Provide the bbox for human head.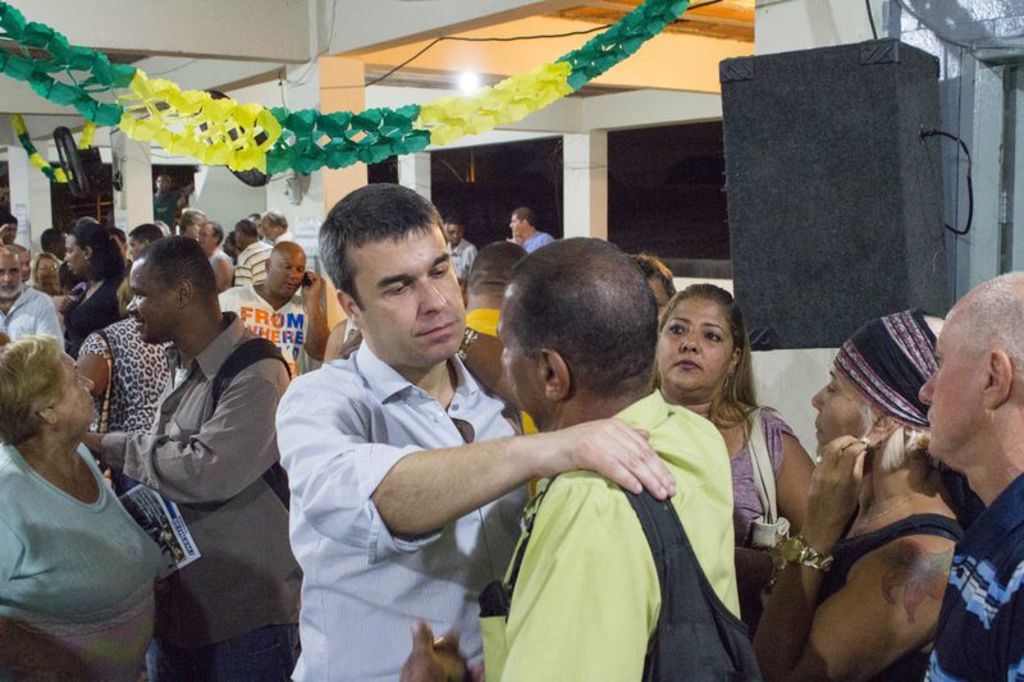
<box>193,218,224,251</box>.
